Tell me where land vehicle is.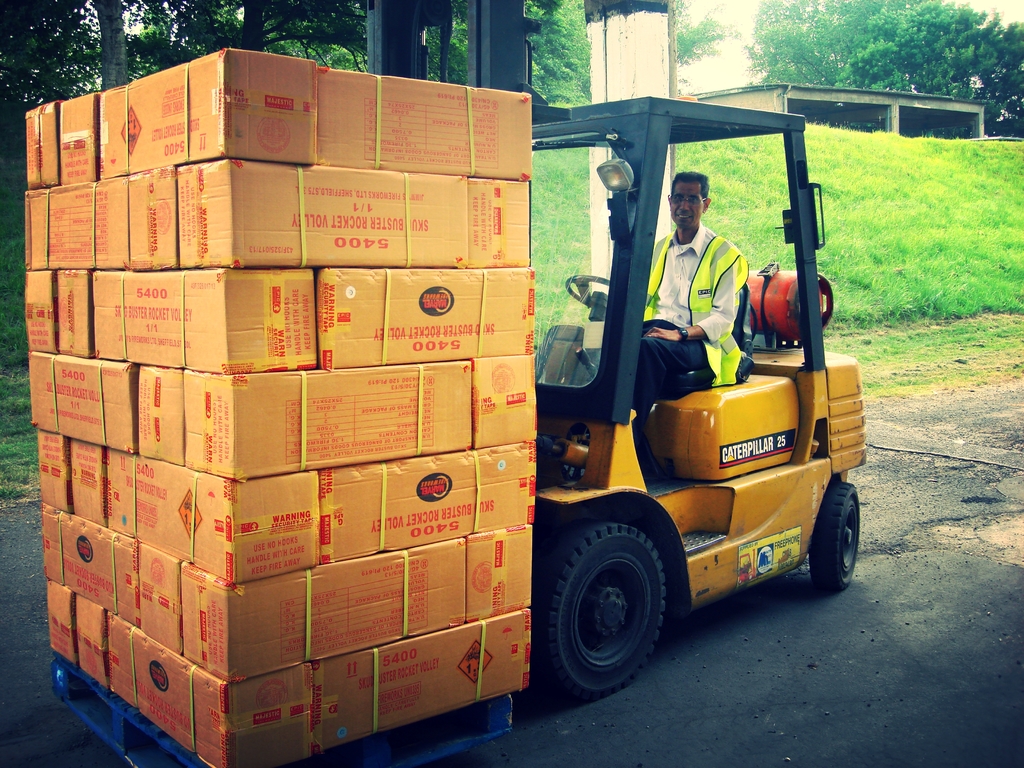
land vehicle is at <bbox>57, 42, 813, 735</bbox>.
